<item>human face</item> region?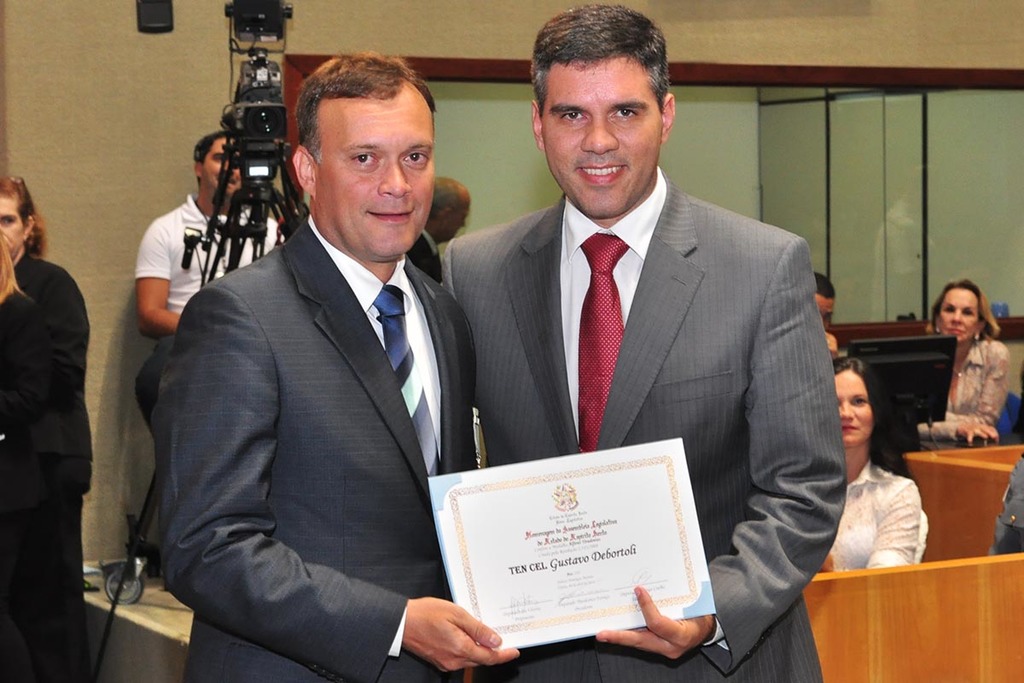
0, 190, 32, 260
